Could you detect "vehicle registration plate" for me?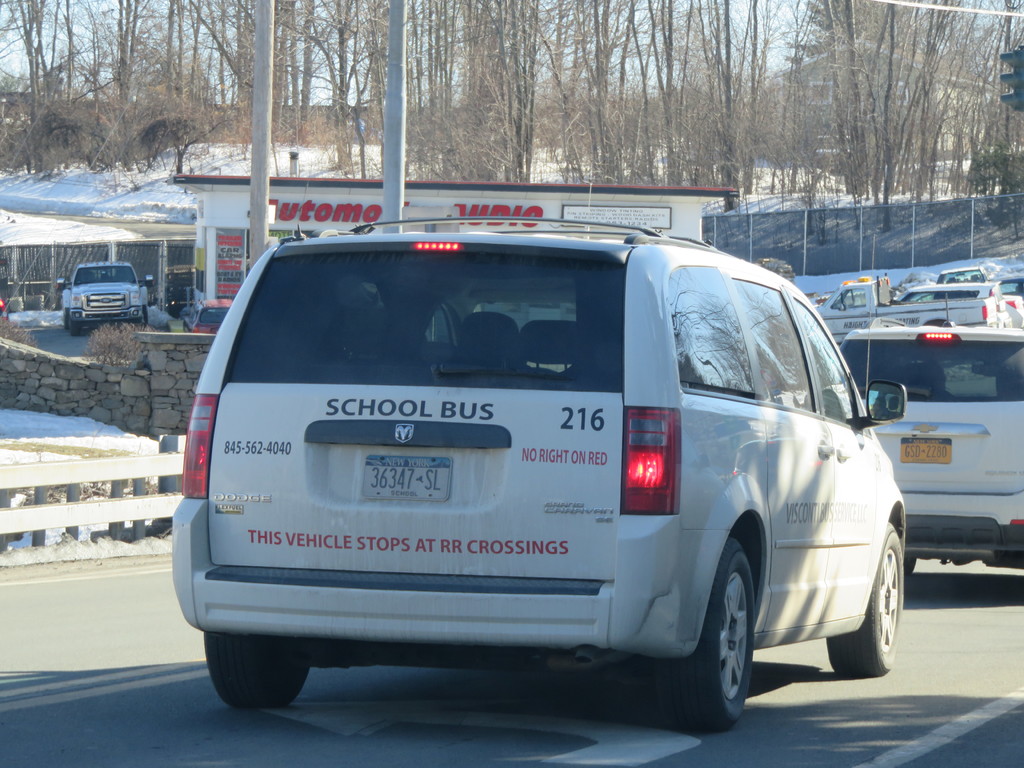
Detection result: bbox=(898, 435, 950, 467).
